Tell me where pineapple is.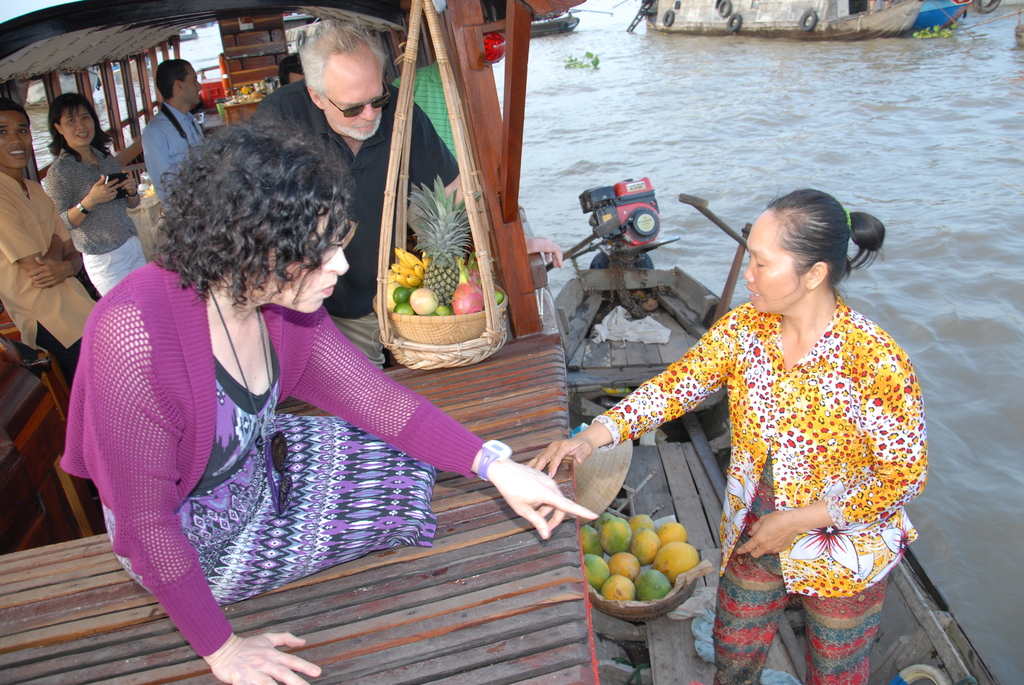
pineapple is at pyautogui.locateOnScreen(408, 174, 470, 306).
